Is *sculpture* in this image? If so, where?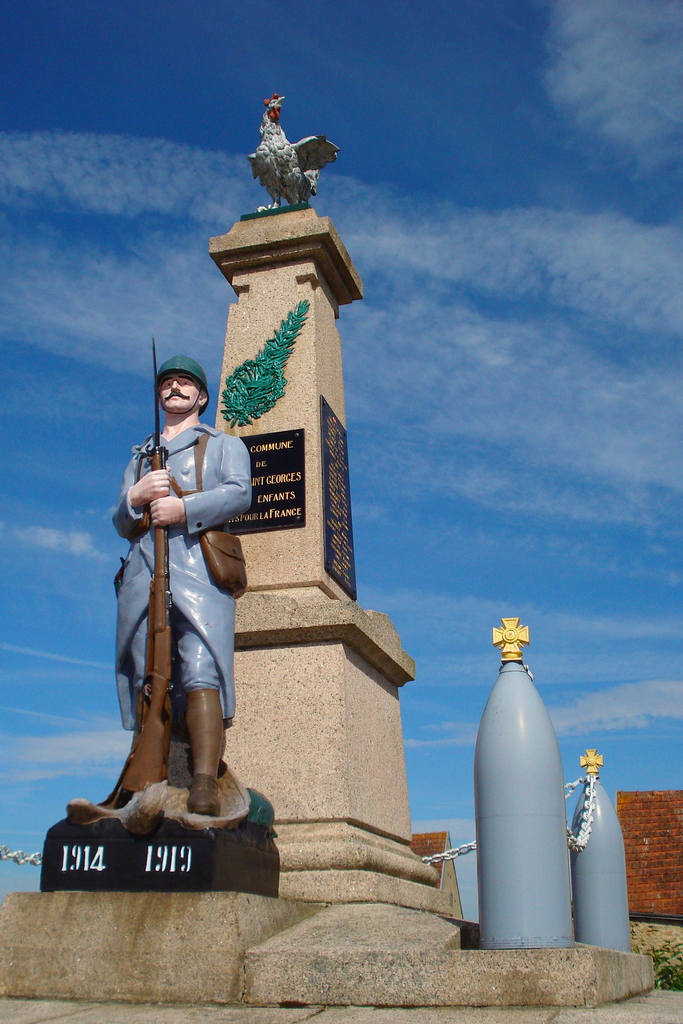
Yes, at [110,355,251,809].
